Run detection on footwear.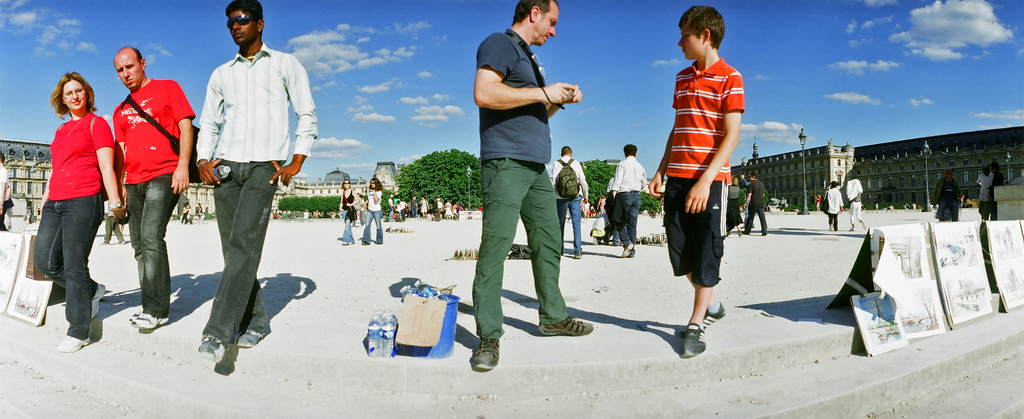
Result: 541/317/591/338.
